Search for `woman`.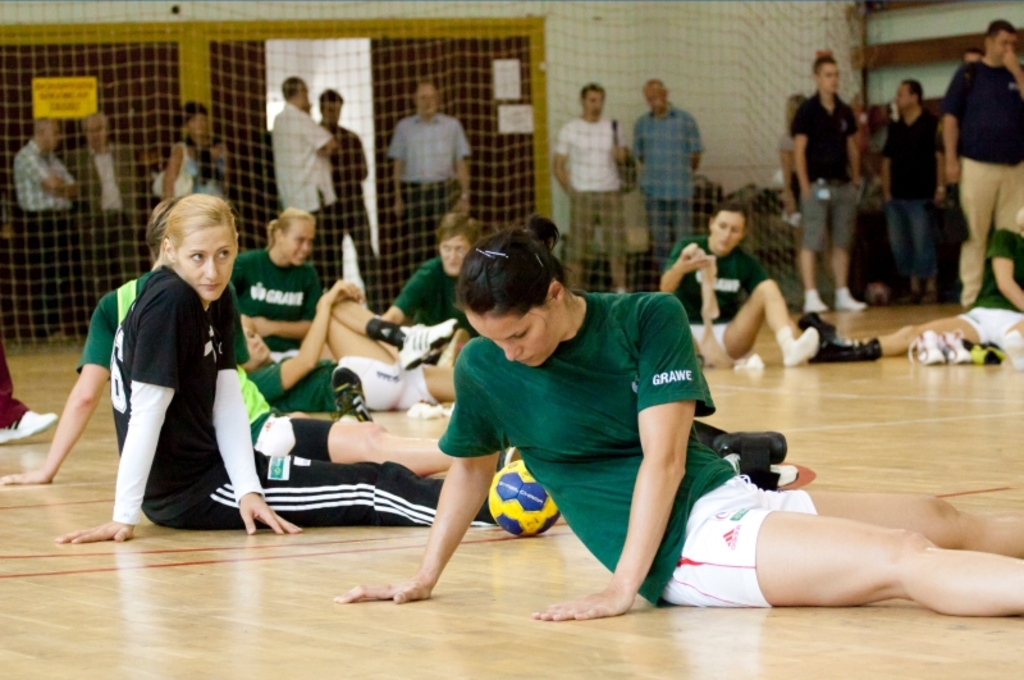
Found at bbox(1, 195, 522, 484).
